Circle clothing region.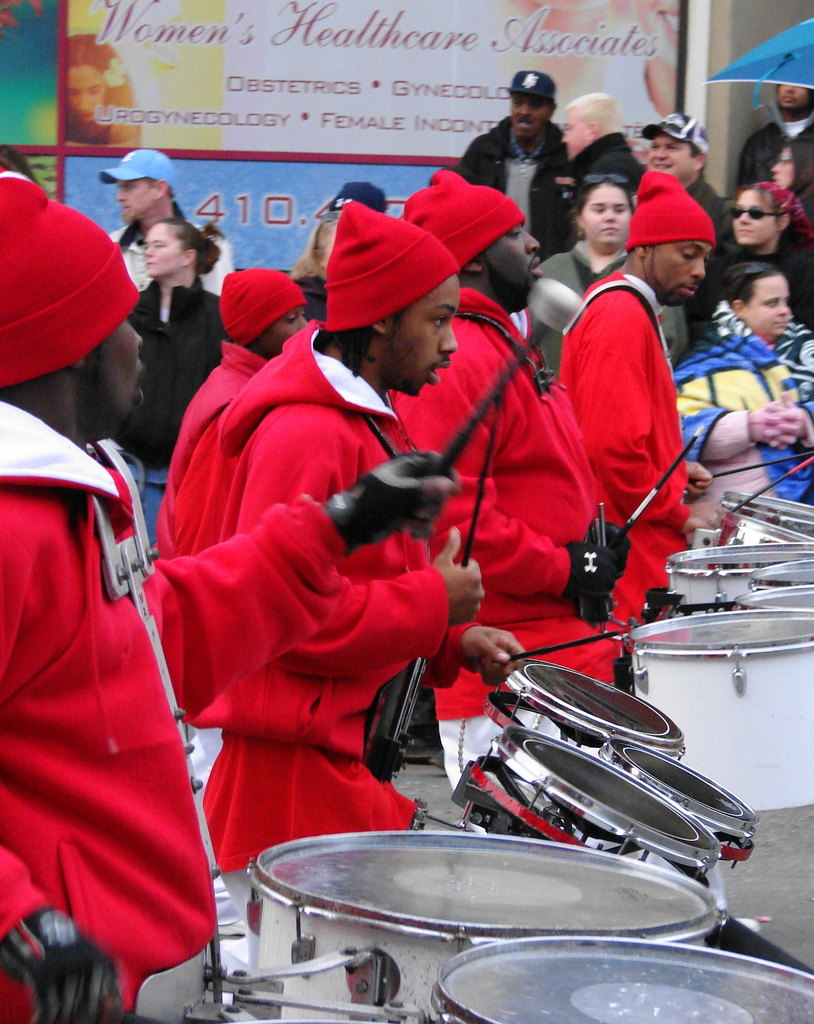
Region: 570 129 650 237.
